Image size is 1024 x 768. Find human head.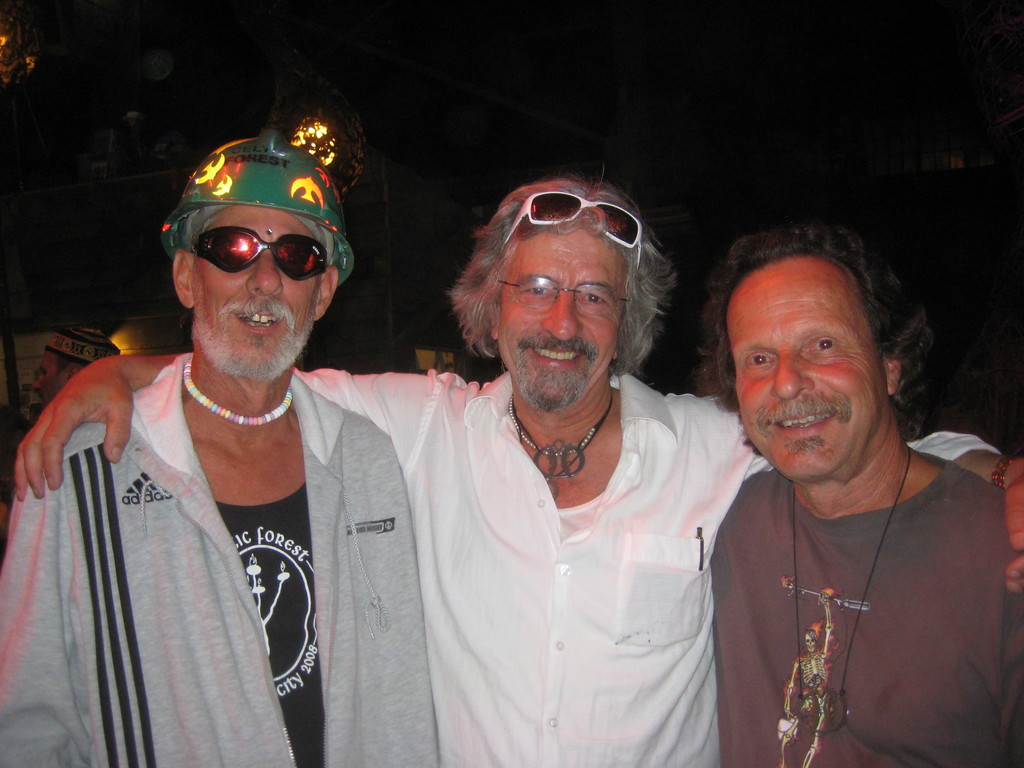
{"x1": 705, "y1": 223, "x2": 929, "y2": 476}.
